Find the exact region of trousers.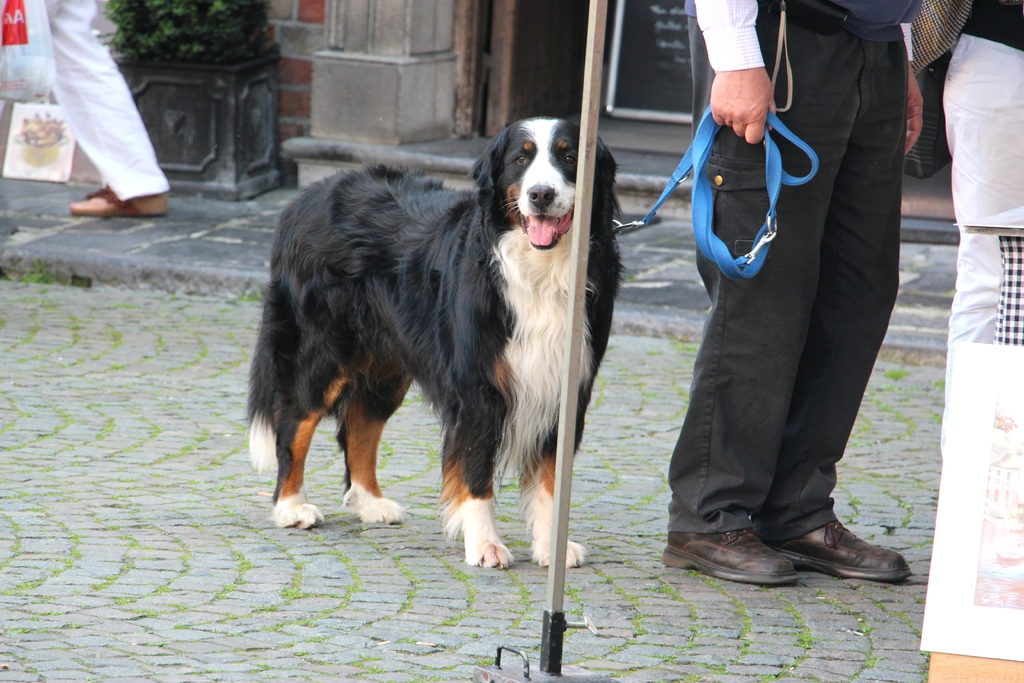
Exact region: rect(0, 0, 172, 199).
